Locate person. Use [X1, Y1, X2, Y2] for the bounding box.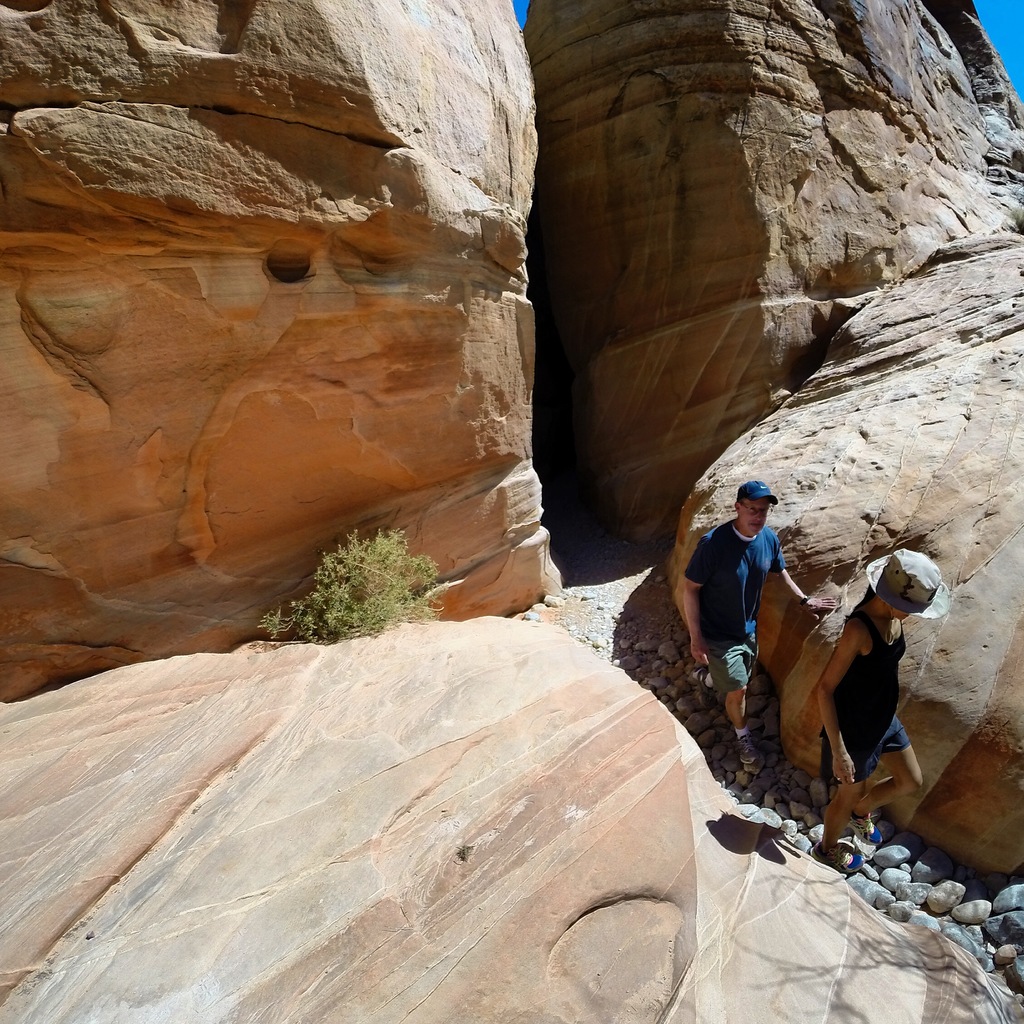
[790, 547, 949, 870].
